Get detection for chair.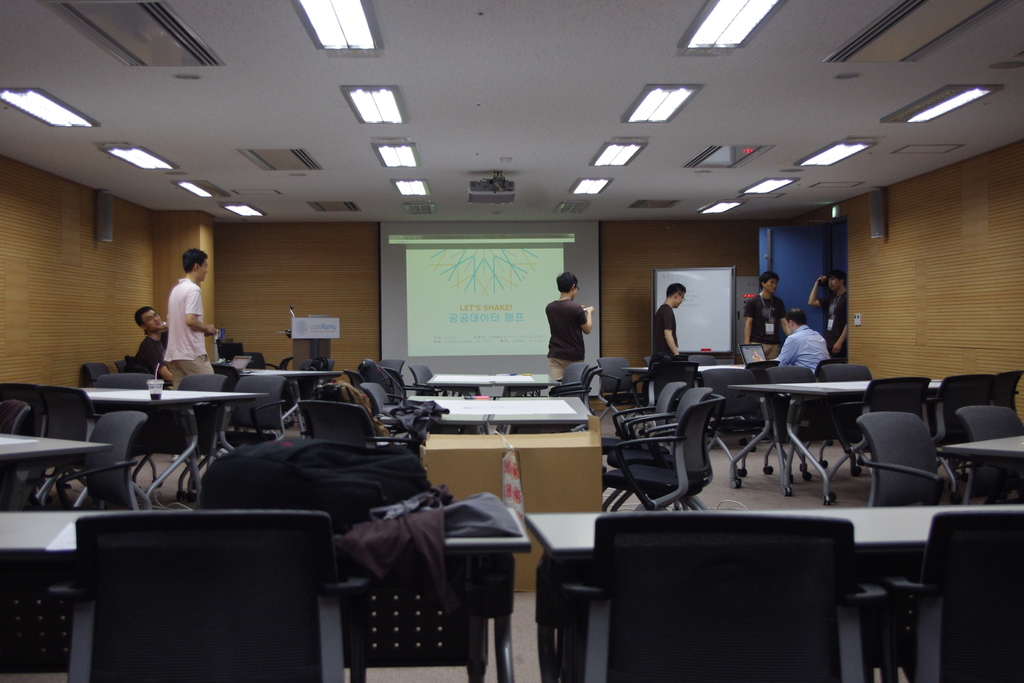
Detection: bbox(360, 382, 420, 412).
